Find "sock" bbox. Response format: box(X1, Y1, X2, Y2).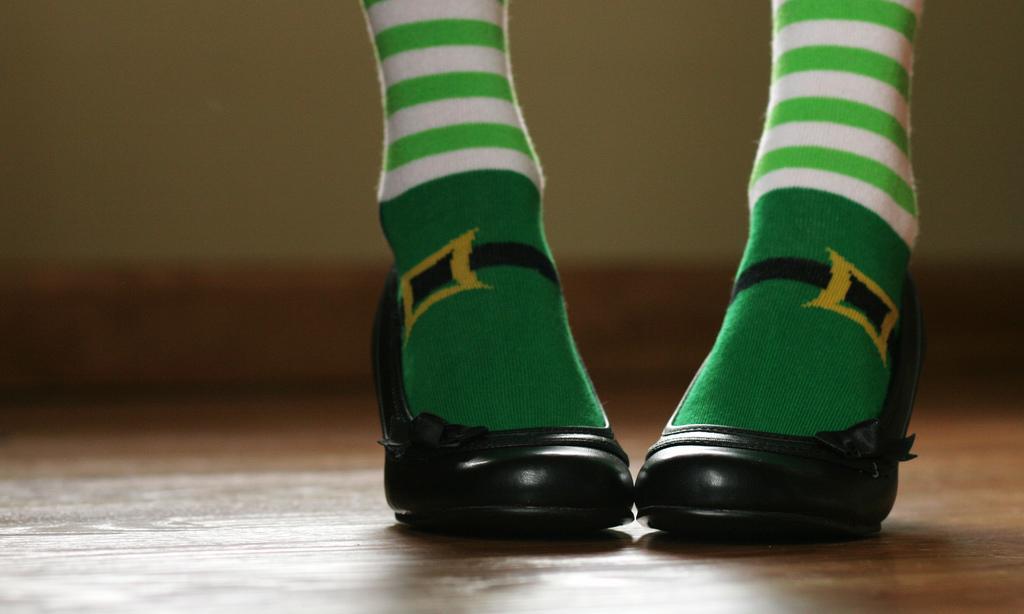
box(359, 0, 612, 437).
